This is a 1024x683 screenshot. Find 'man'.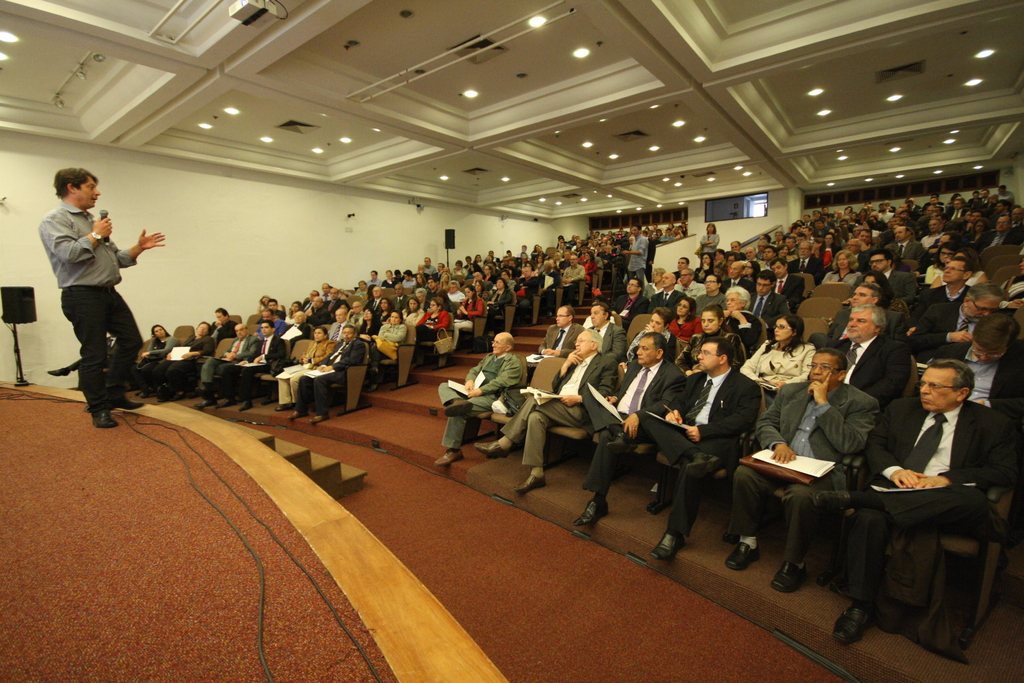
Bounding box: [x1=219, y1=321, x2=282, y2=407].
